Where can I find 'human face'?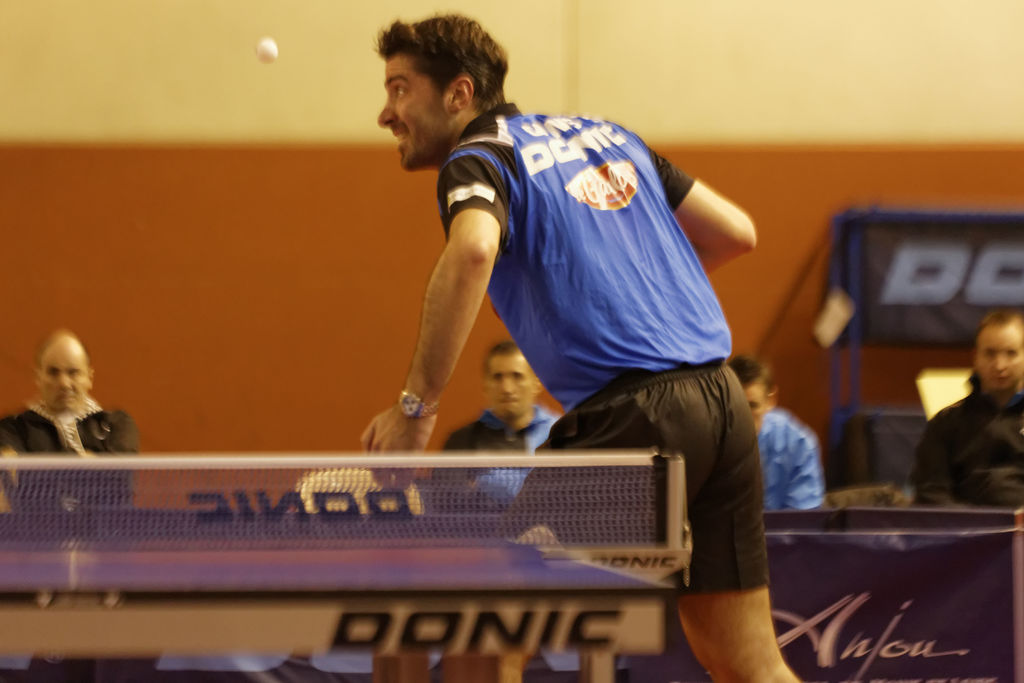
You can find it at <bbox>972, 322, 1023, 391</bbox>.
